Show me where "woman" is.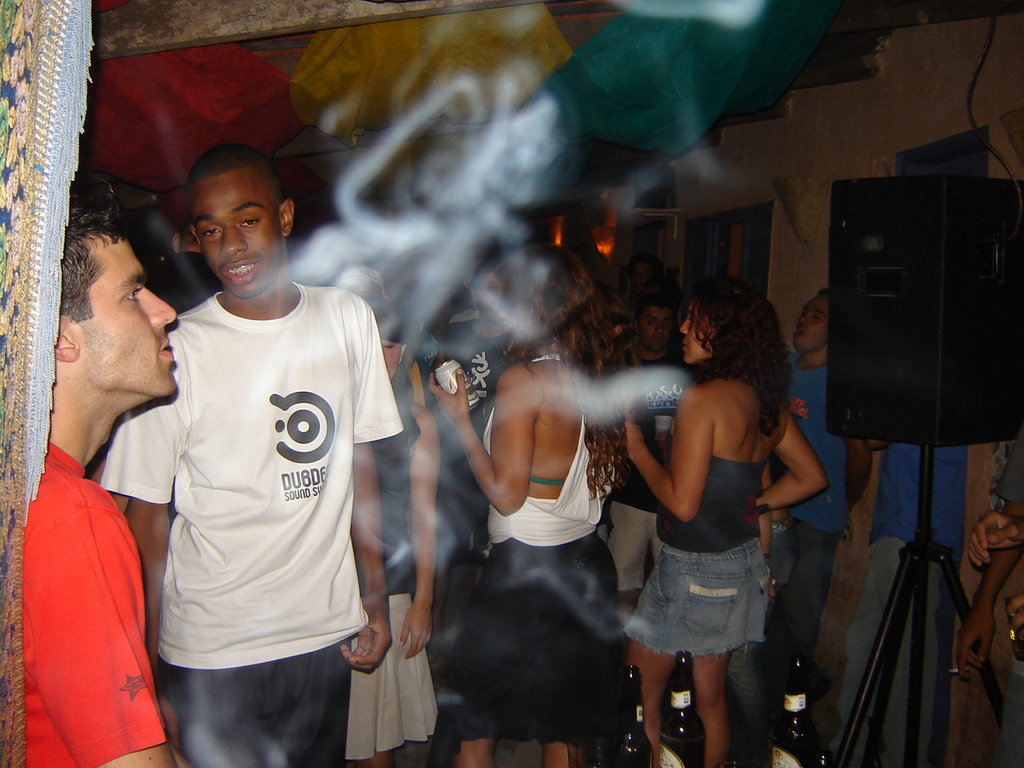
"woman" is at [342,296,442,767].
